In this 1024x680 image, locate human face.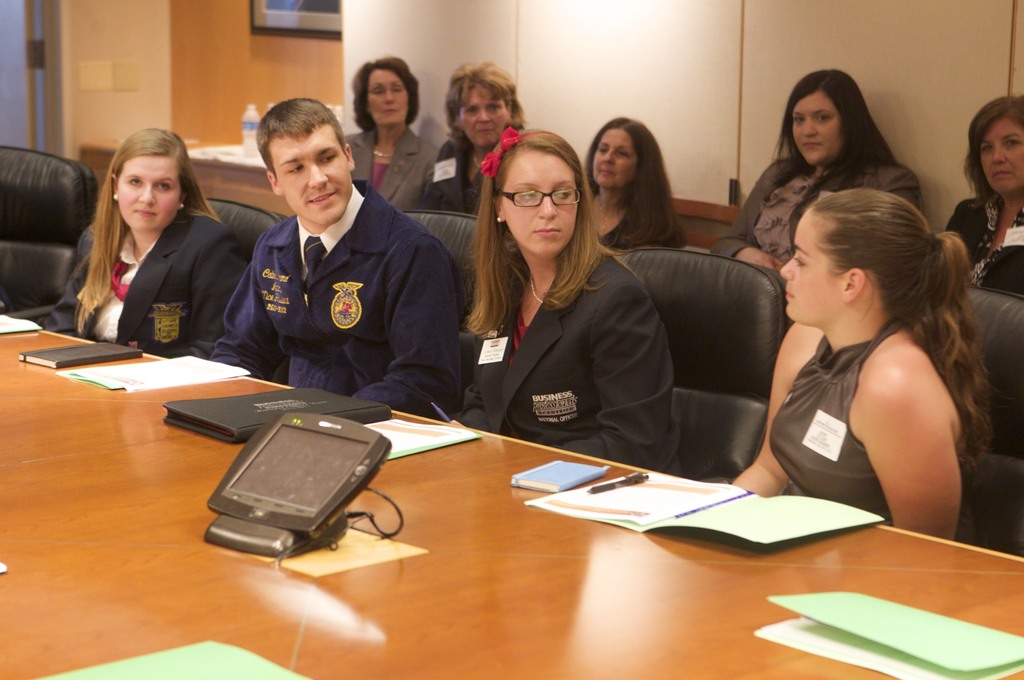
Bounding box: <box>268,122,352,226</box>.
